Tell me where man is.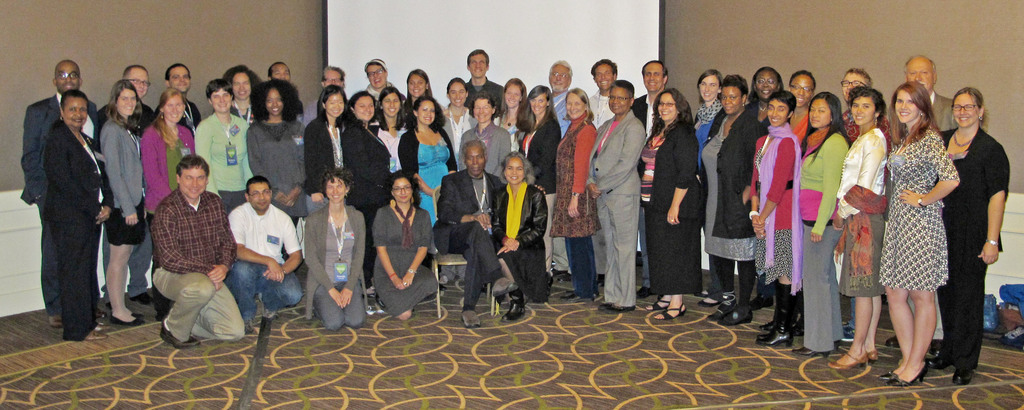
man is at <region>21, 57, 100, 327</region>.
